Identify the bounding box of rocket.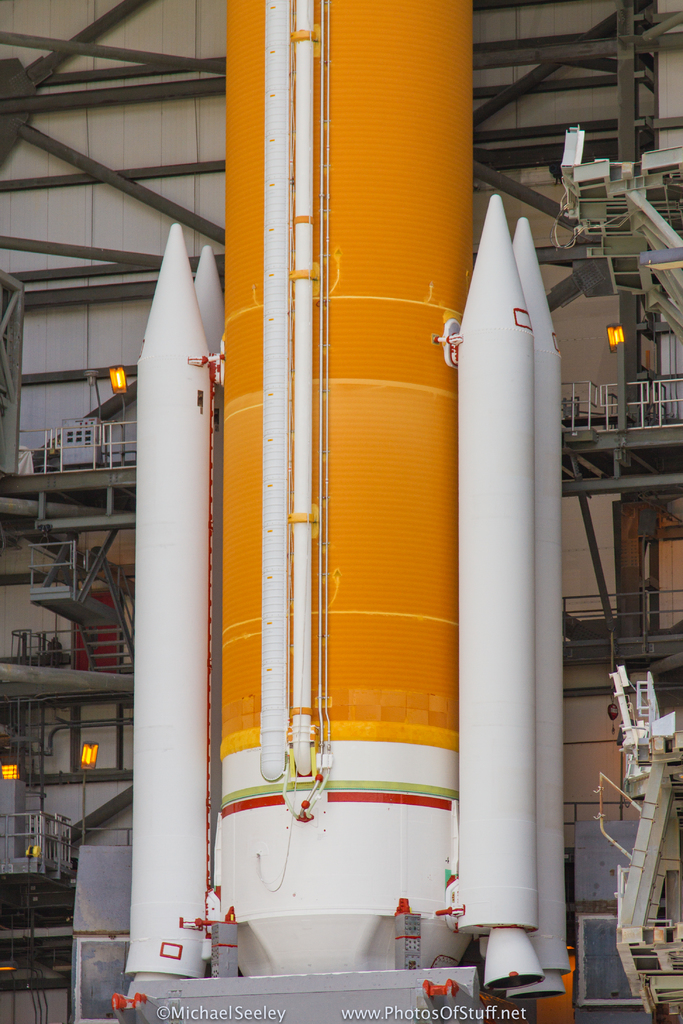
Rect(120, 0, 568, 975).
